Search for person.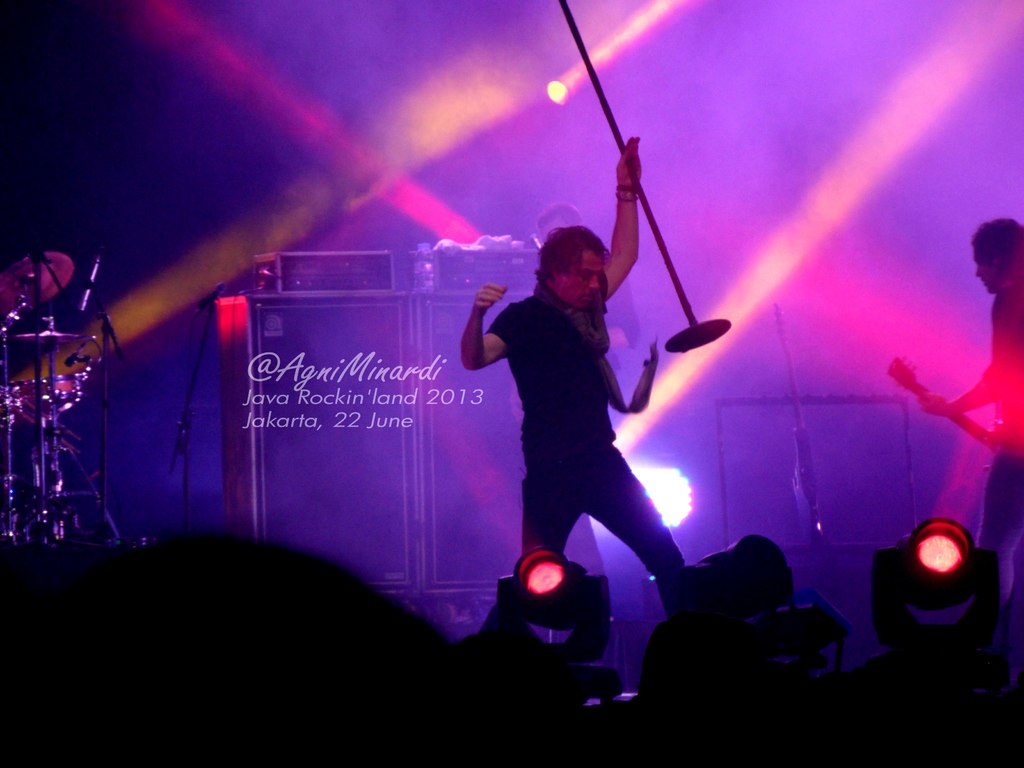
Found at (928,220,1023,593).
